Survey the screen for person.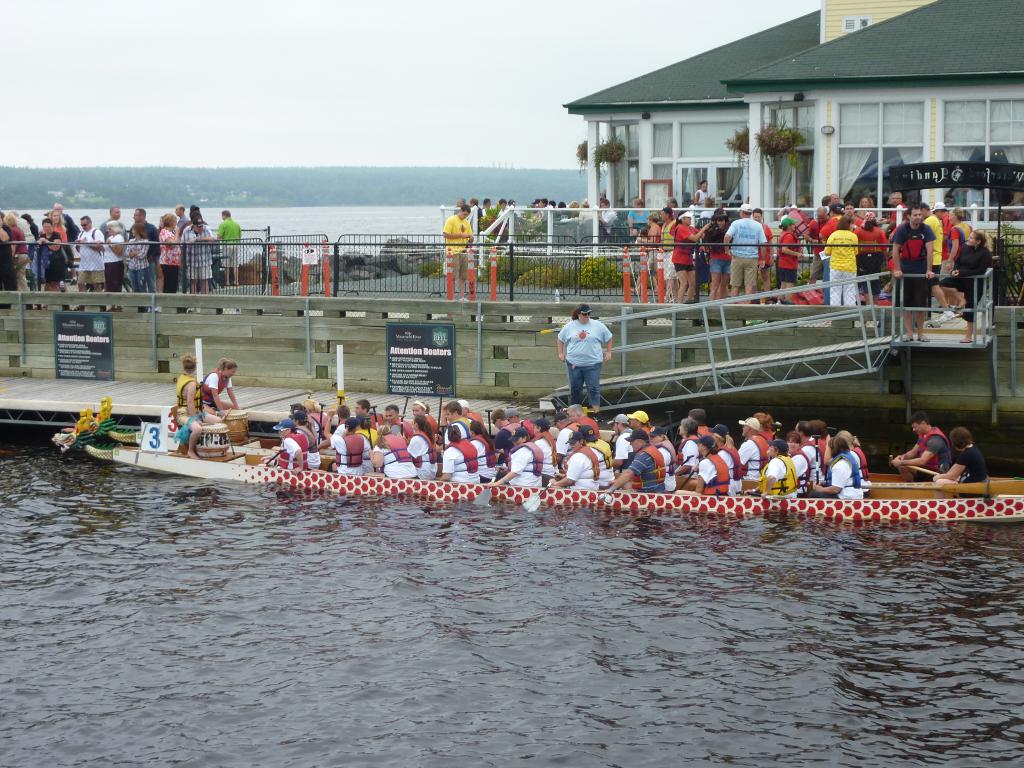
Survey found: 573, 426, 614, 488.
